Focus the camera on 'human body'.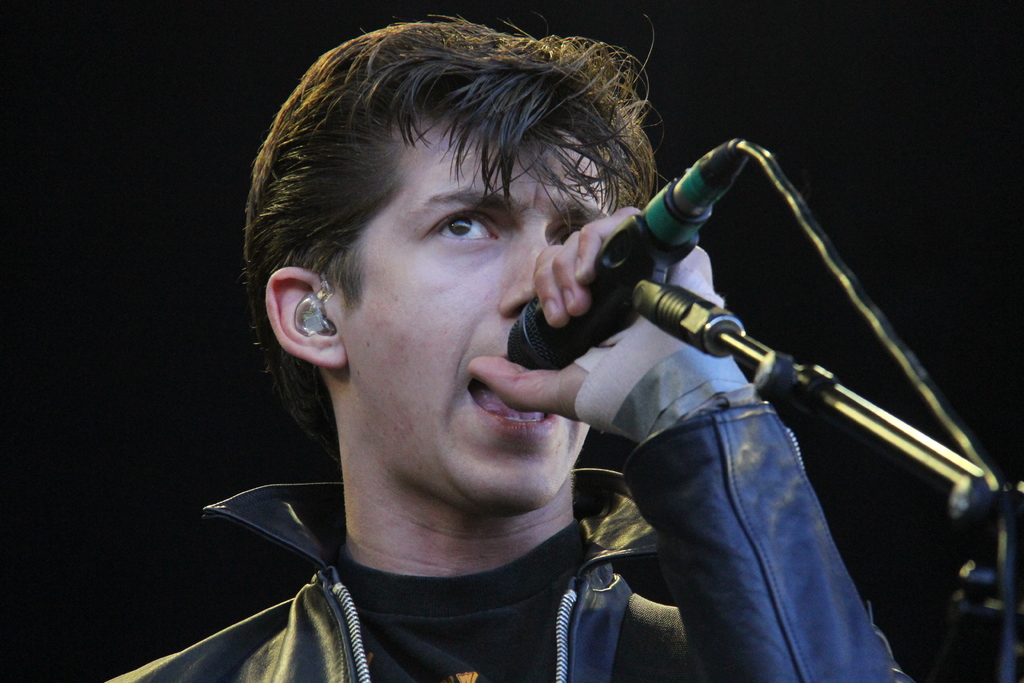
Focus region: (197,49,935,663).
